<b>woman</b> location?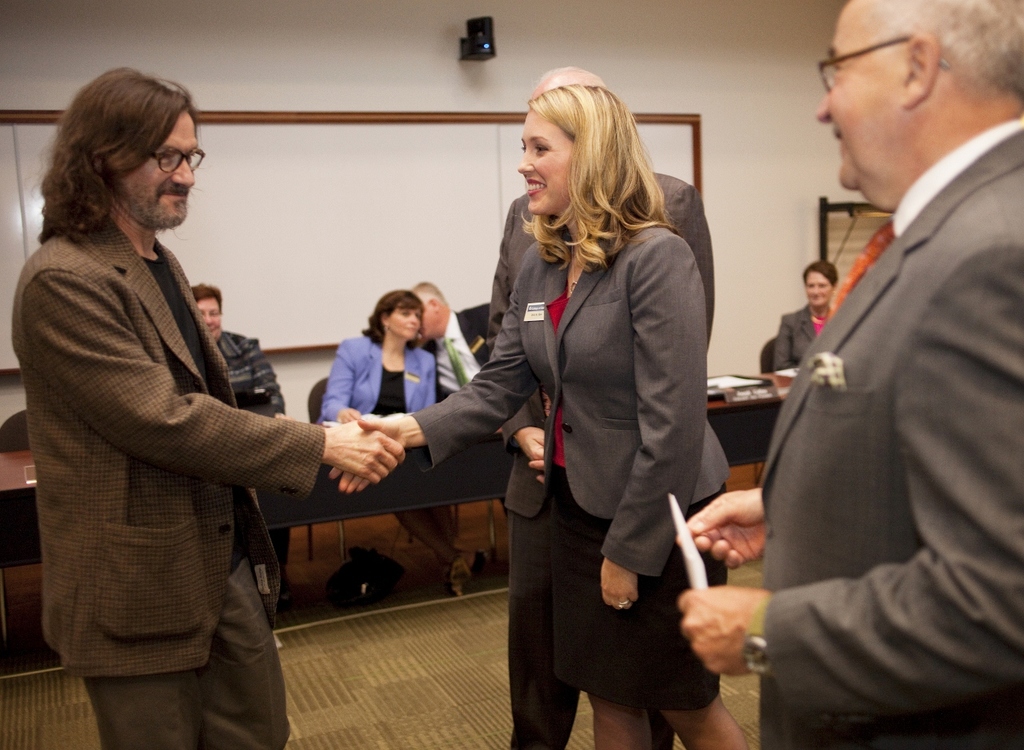
Rect(314, 286, 498, 607)
